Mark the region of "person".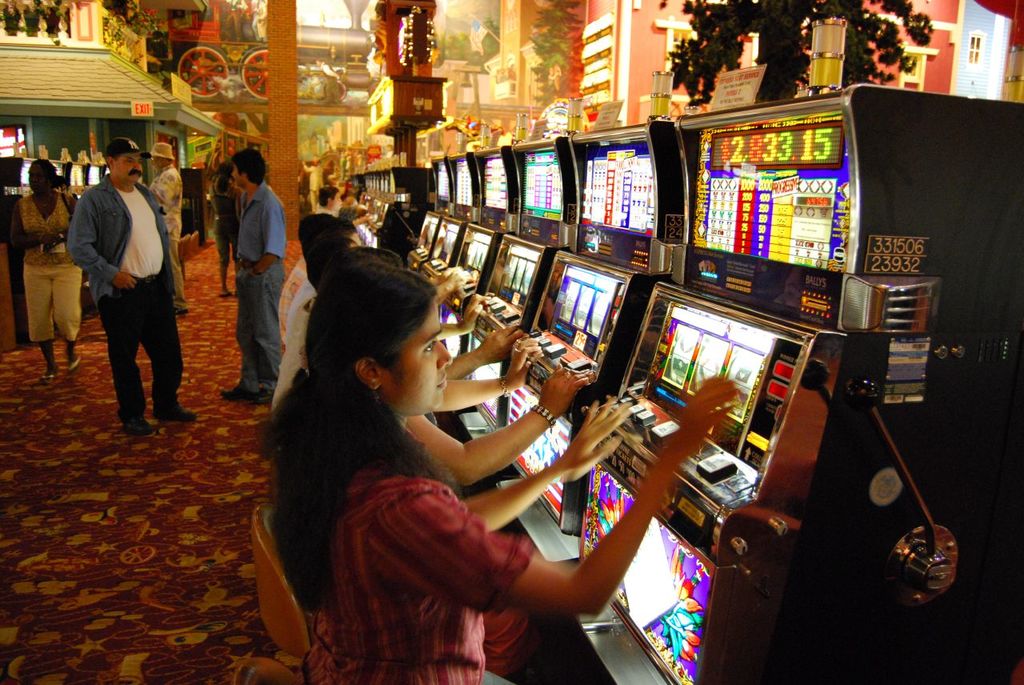
Region: (204,142,276,405).
